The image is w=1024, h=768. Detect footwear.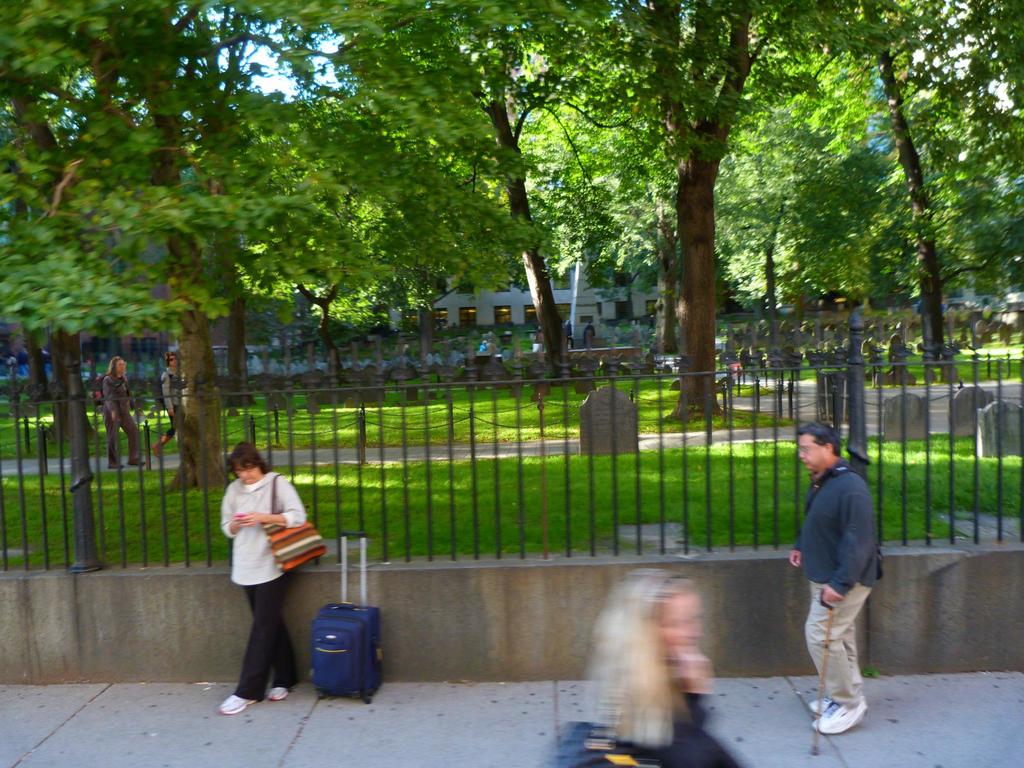
Detection: pyautogui.locateOnScreen(216, 695, 259, 719).
